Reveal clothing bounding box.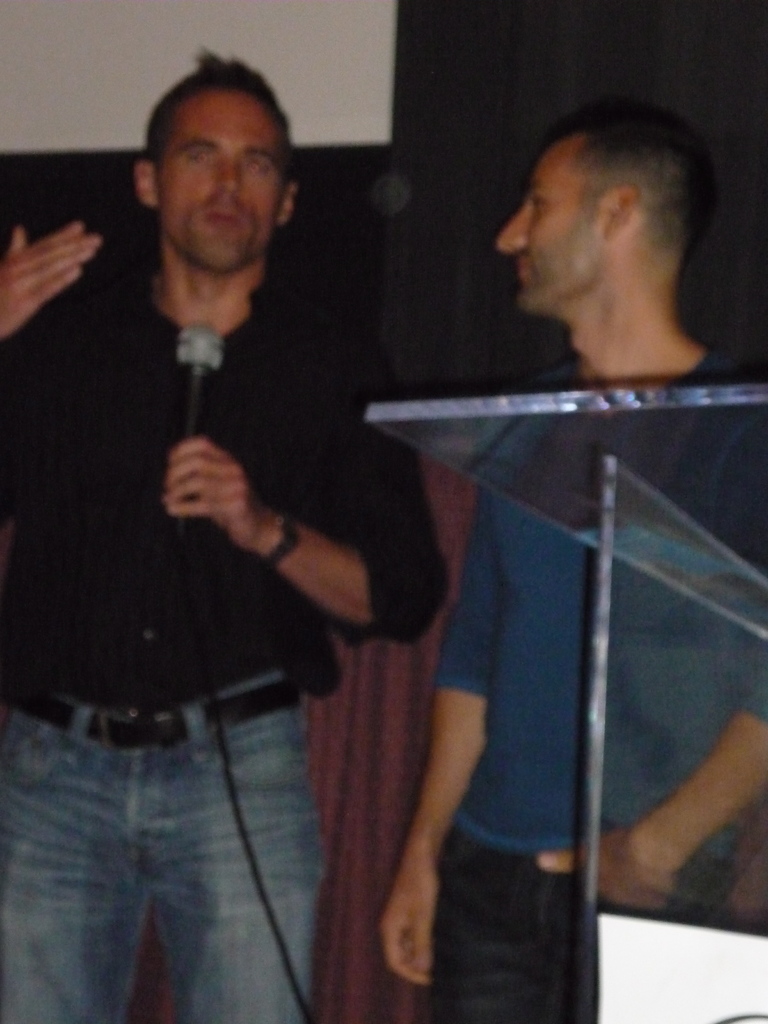
Revealed: x1=433 y1=358 x2=767 y2=879.
